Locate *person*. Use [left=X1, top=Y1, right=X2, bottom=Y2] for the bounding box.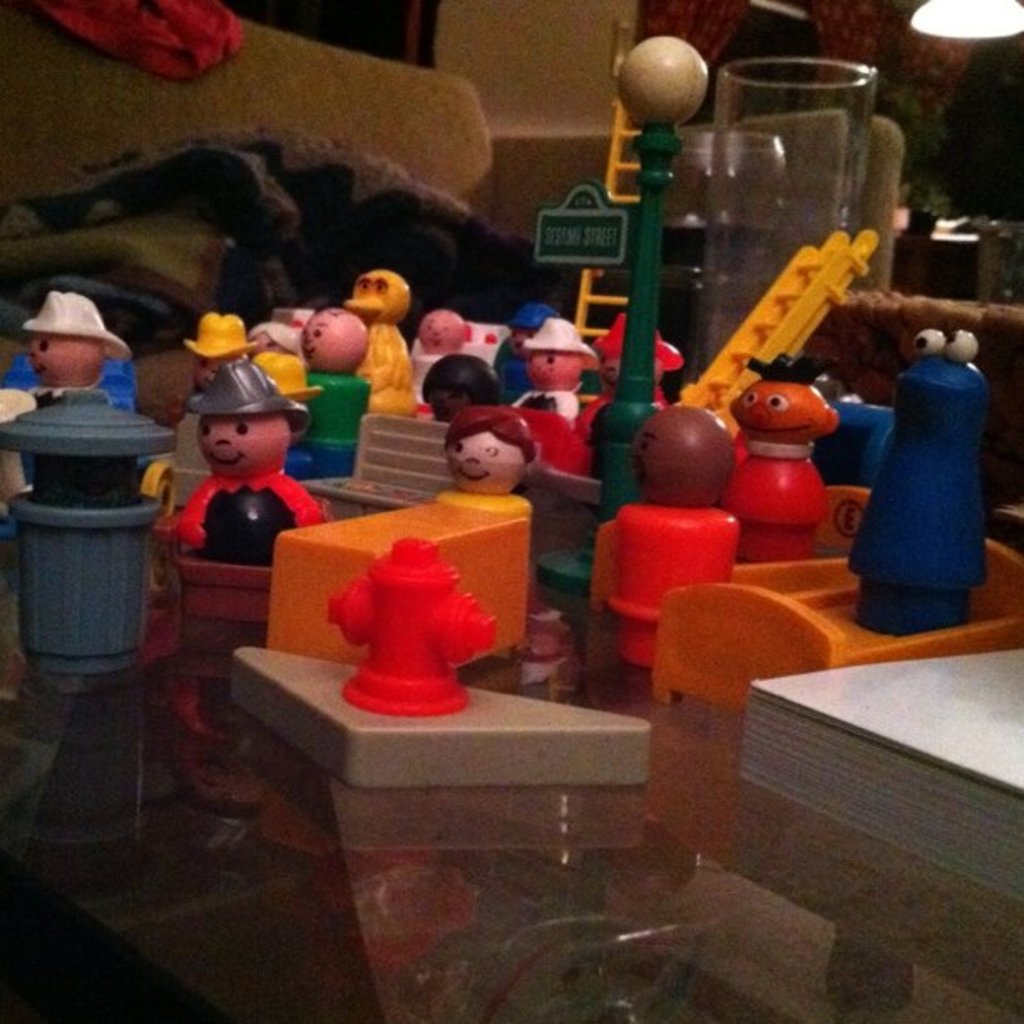
[left=159, top=350, right=340, bottom=569].
